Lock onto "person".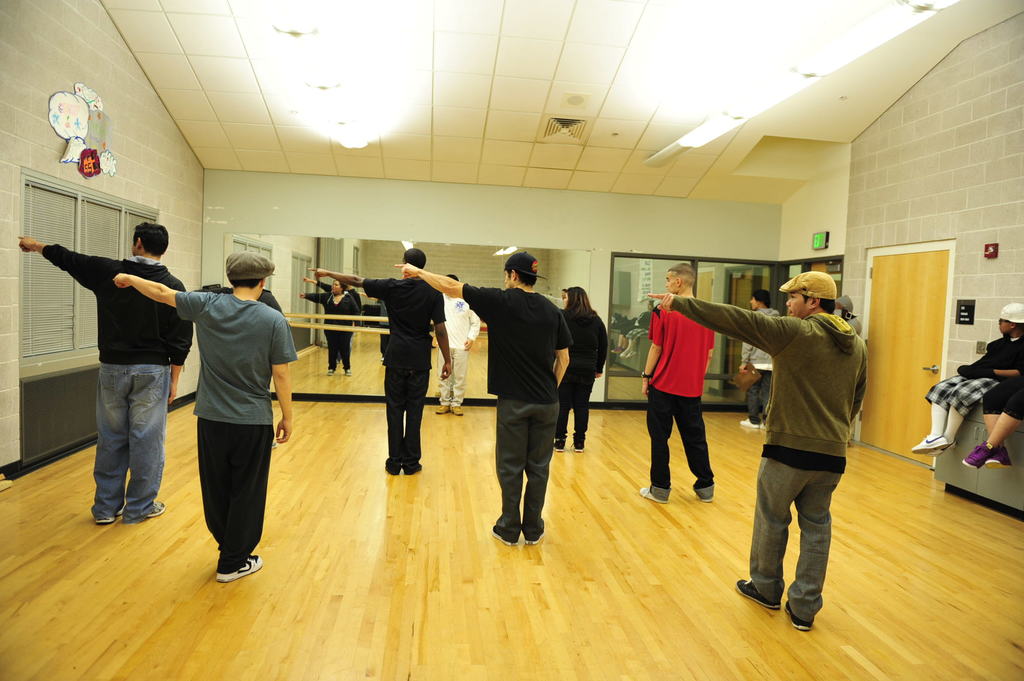
Locked: region(643, 269, 865, 634).
